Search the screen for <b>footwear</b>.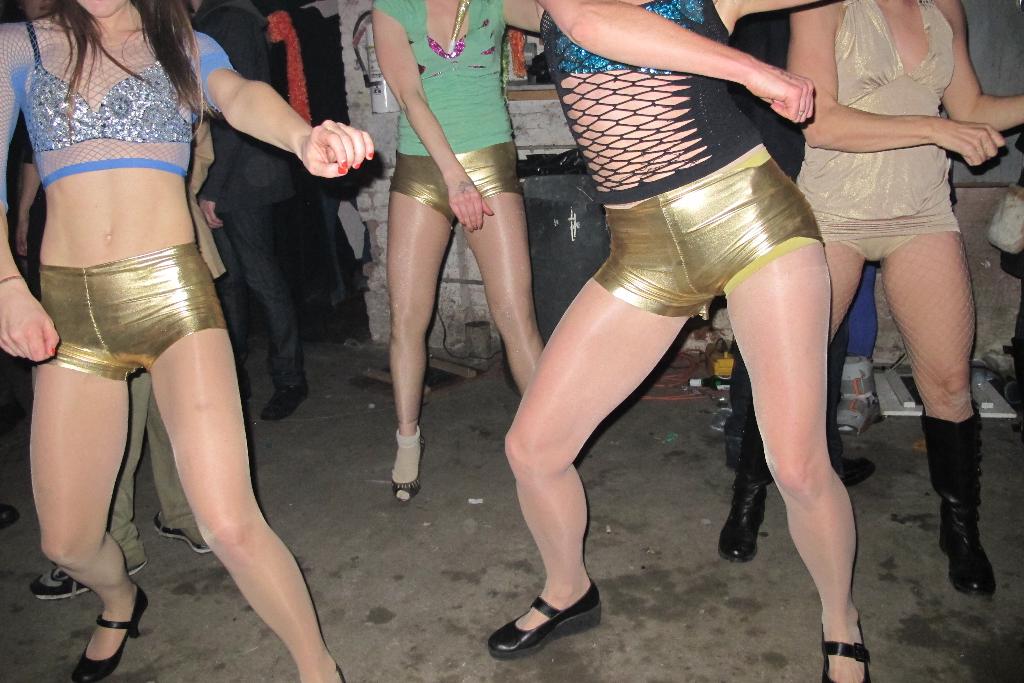
Found at BBox(812, 612, 881, 682).
